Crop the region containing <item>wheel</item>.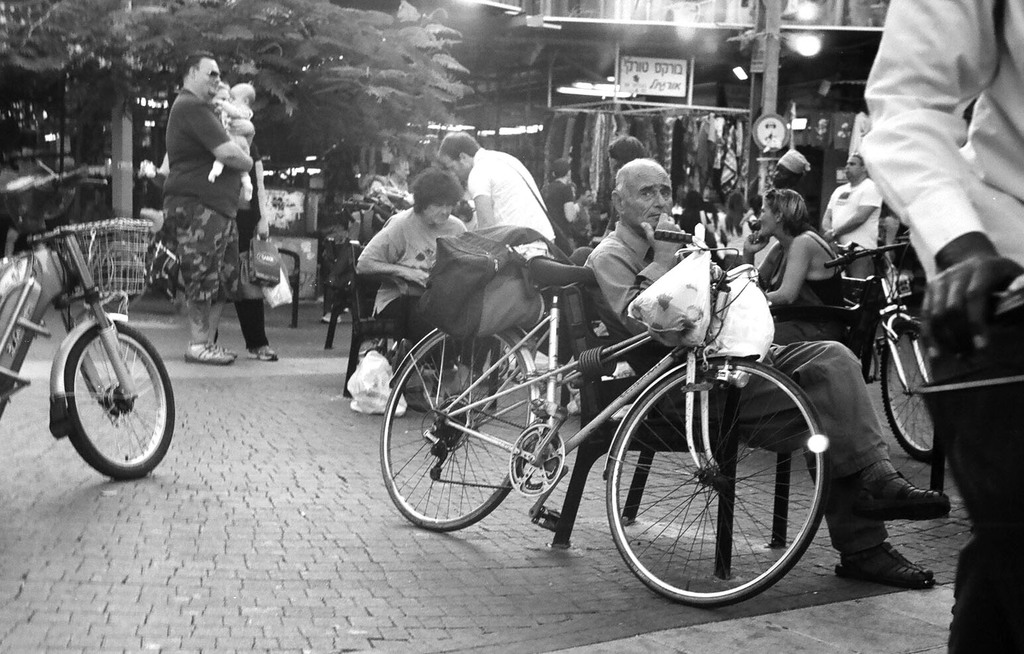
Crop region: [x1=878, y1=317, x2=950, y2=462].
